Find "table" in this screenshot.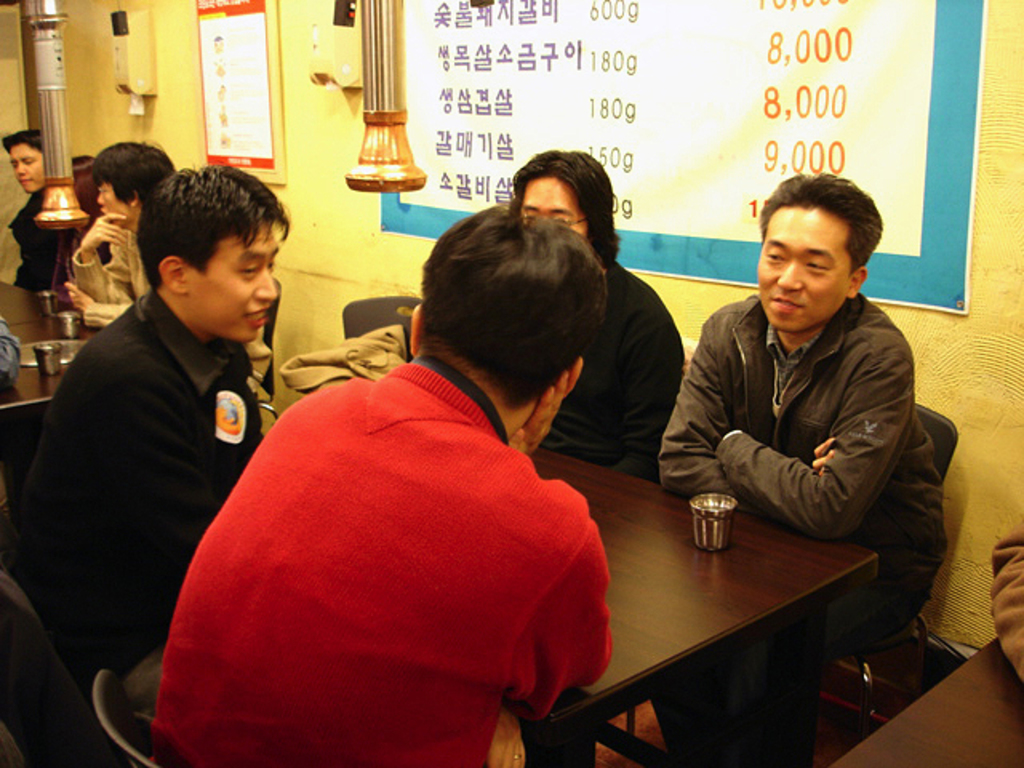
The bounding box for "table" is pyautogui.locateOnScreen(0, 283, 107, 410).
